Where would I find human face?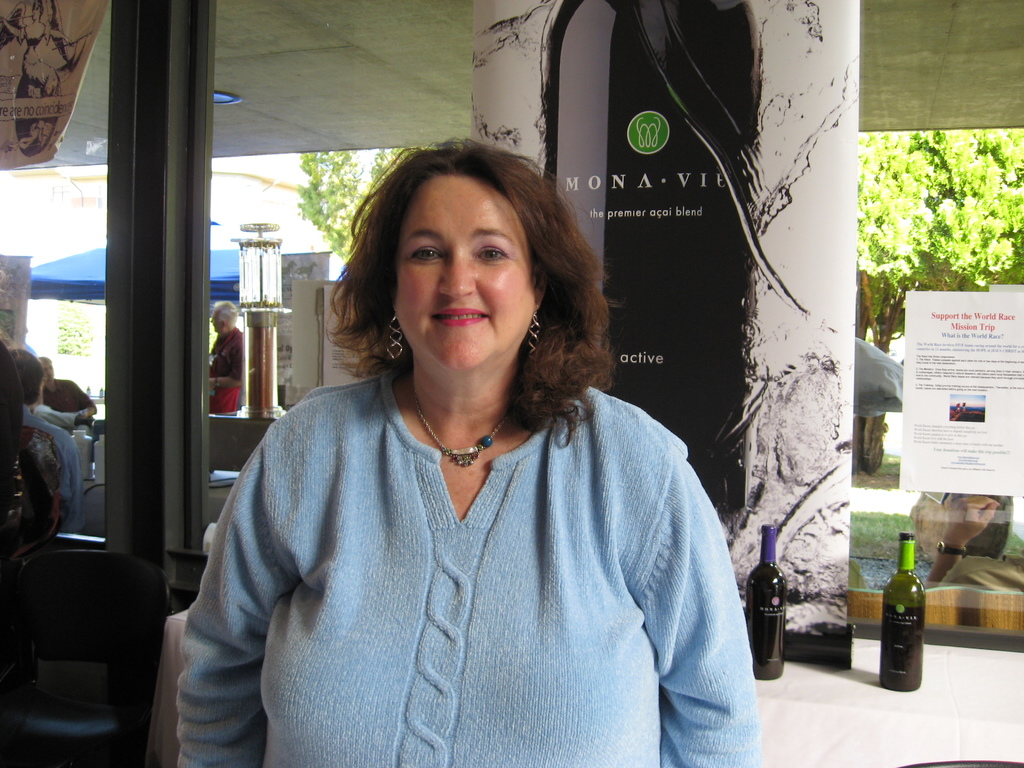
At Rect(42, 363, 55, 379).
